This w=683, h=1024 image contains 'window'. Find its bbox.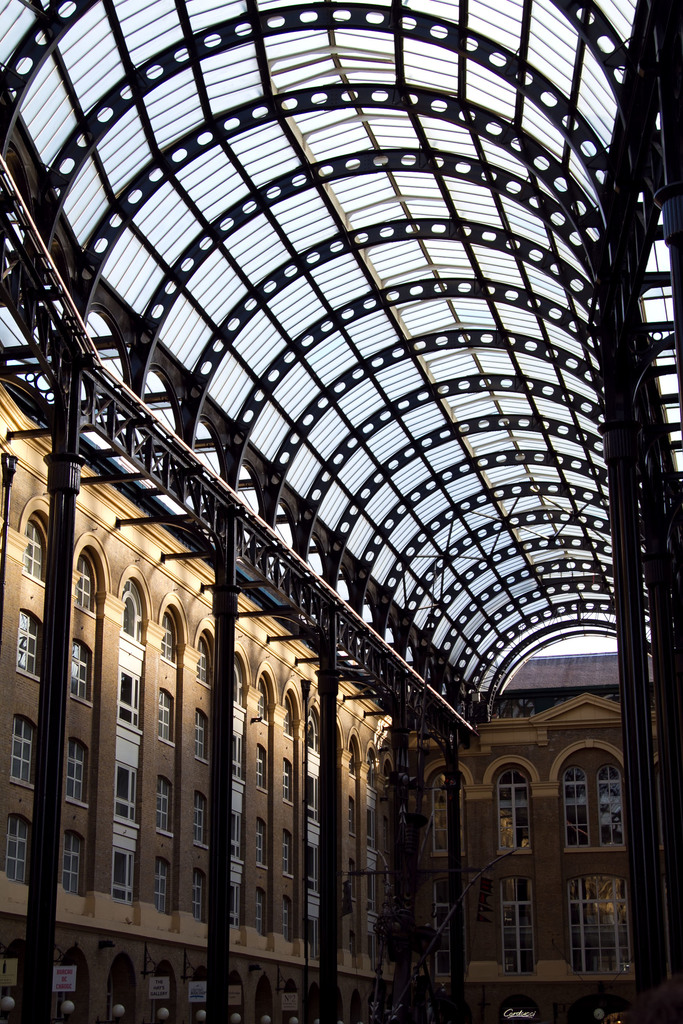
BBox(248, 804, 276, 869).
